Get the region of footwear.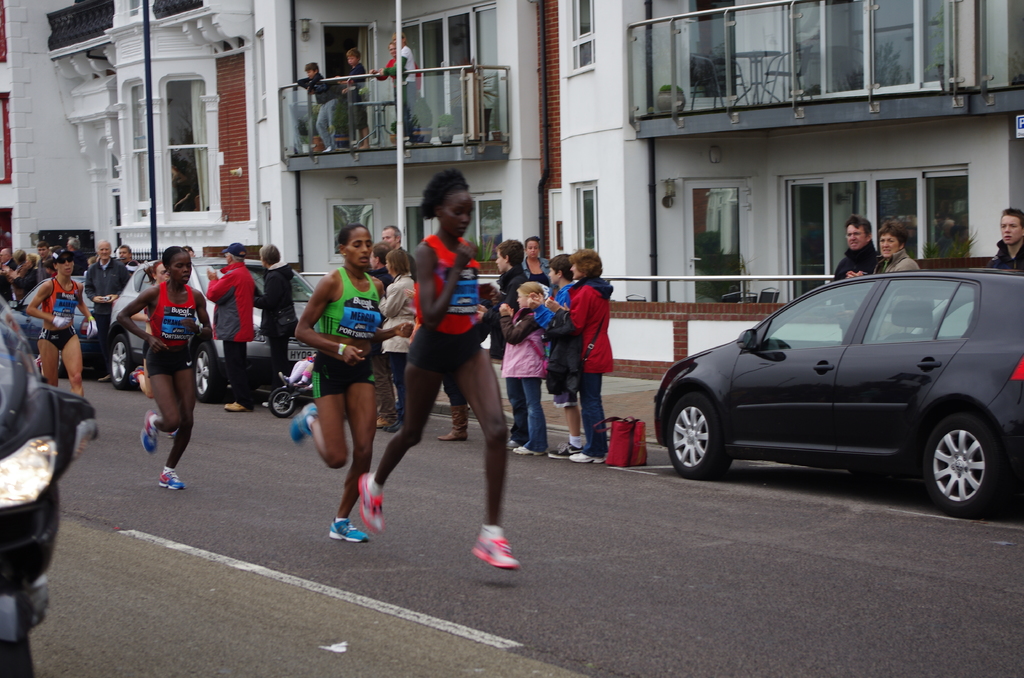
553:439:584:461.
